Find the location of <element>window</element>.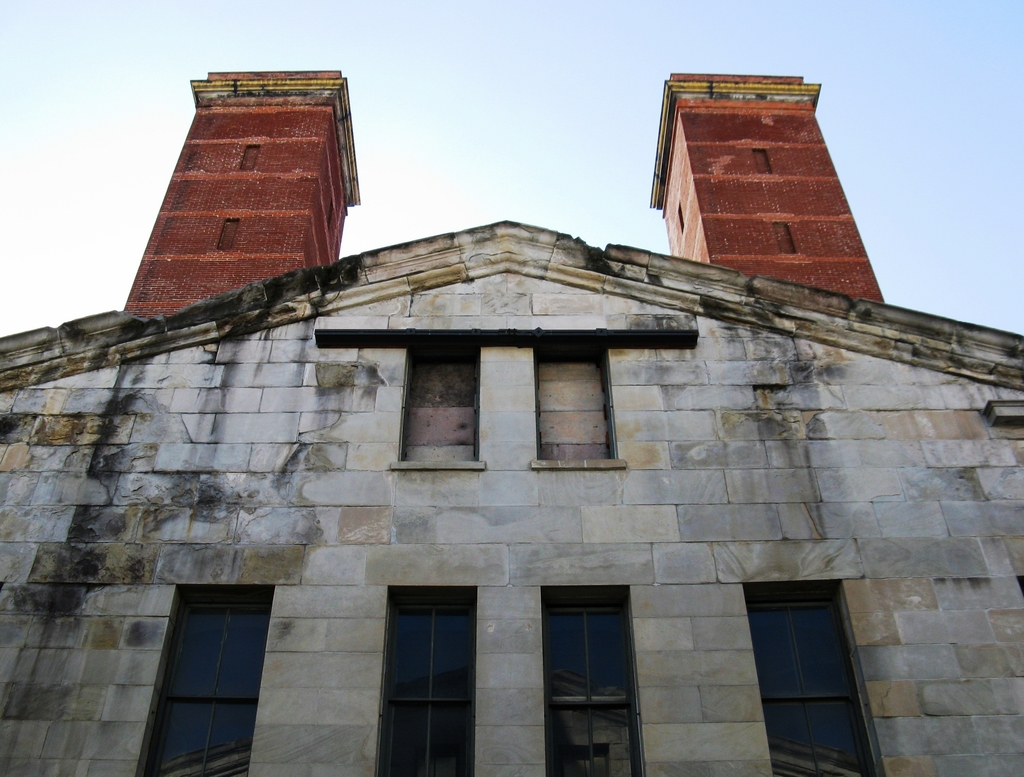
Location: 130,582,275,776.
